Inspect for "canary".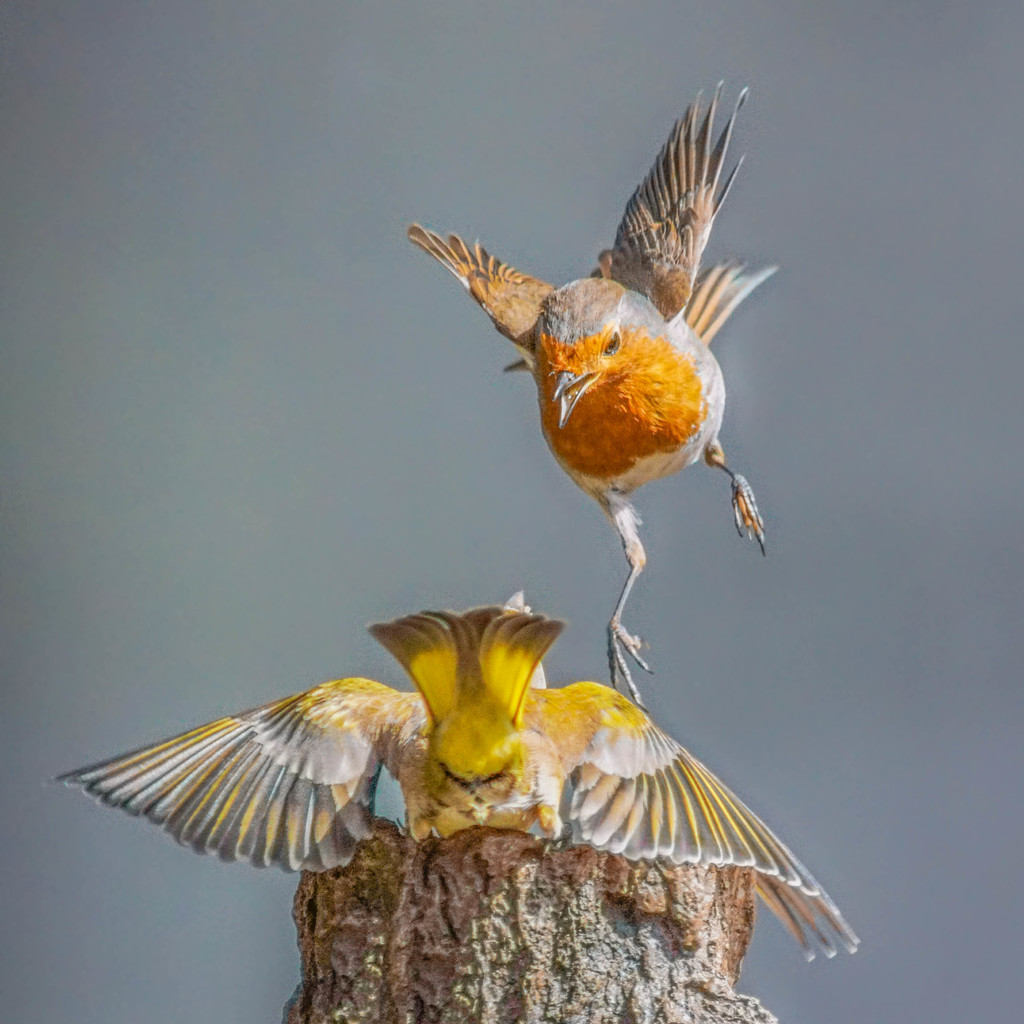
Inspection: 404 74 782 706.
